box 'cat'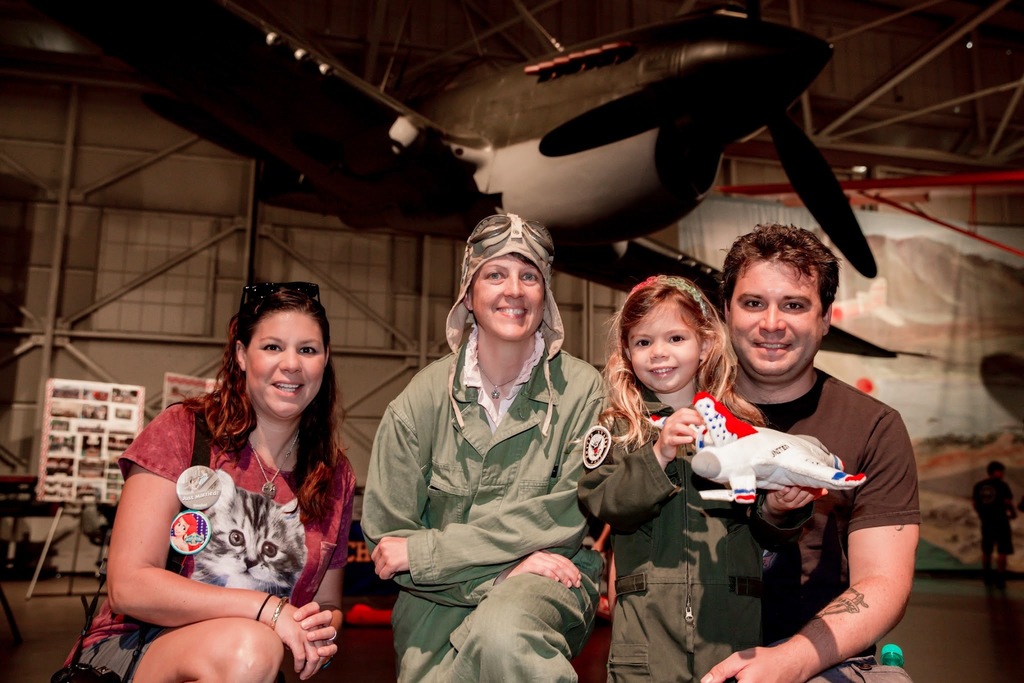
(left=188, top=467, right=311, bottom=589)
